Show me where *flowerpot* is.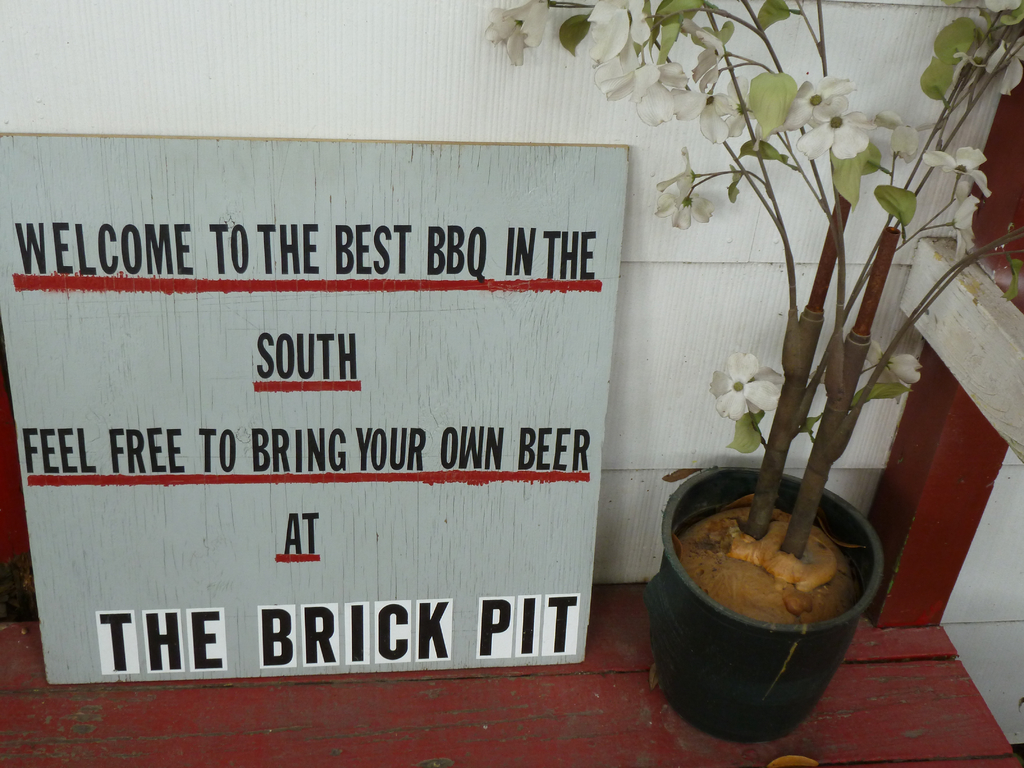
*flowerpot* is at x1=646, y1=467, x2=882, y2=743.
